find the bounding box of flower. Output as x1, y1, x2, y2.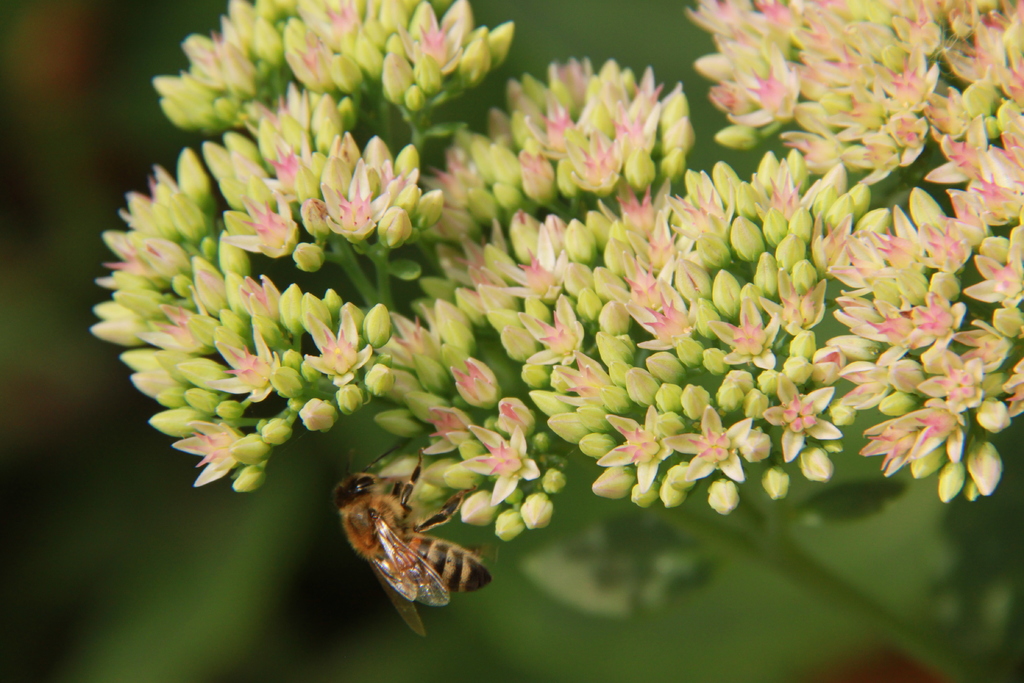
624, 211, 681, 267.
